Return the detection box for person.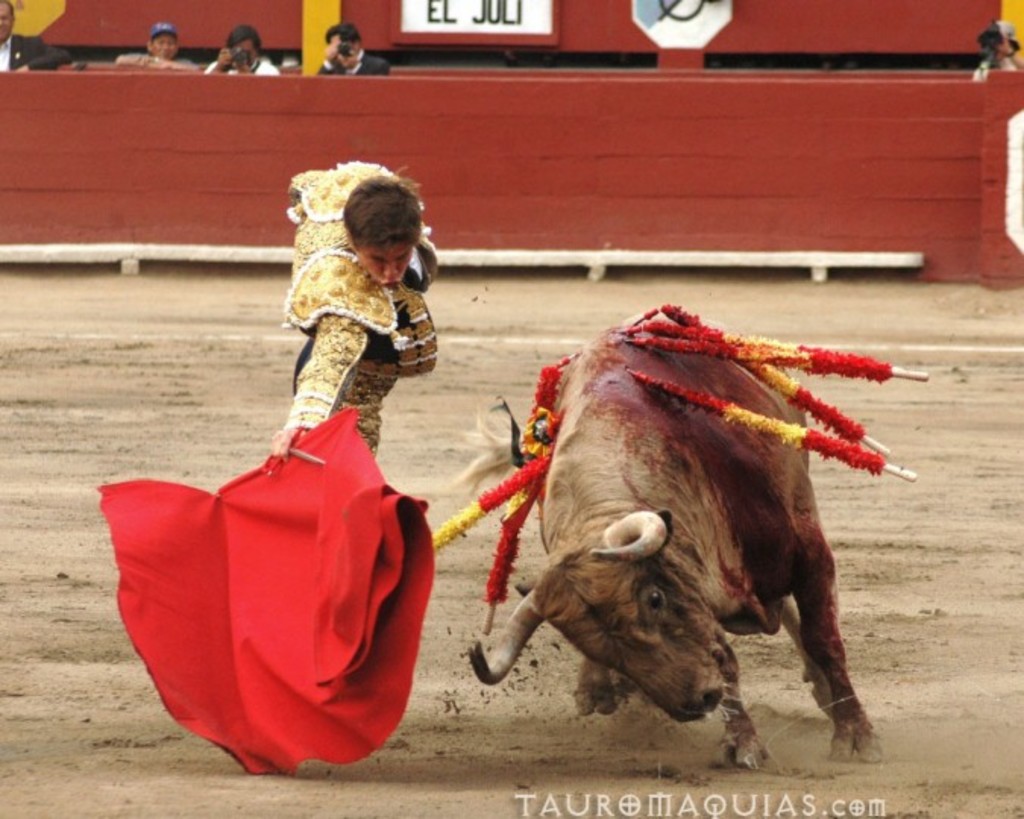
x1=203 y1=27 x2=278 y2=79.
